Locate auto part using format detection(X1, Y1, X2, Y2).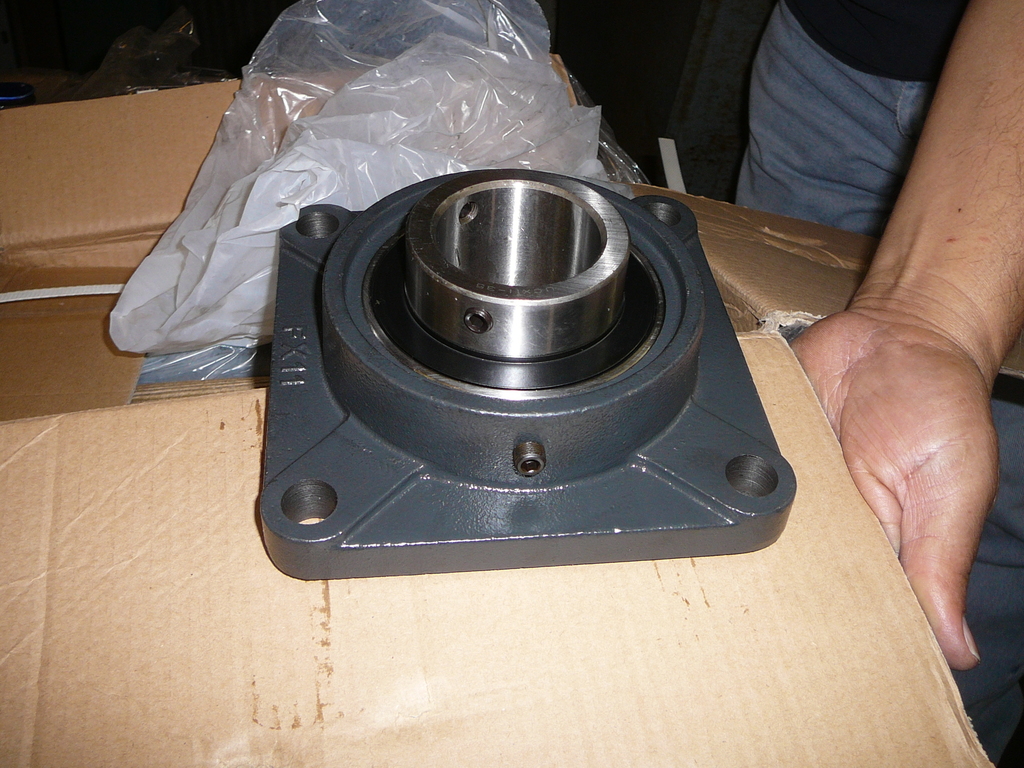
detection(312, 212, 751, 547).
